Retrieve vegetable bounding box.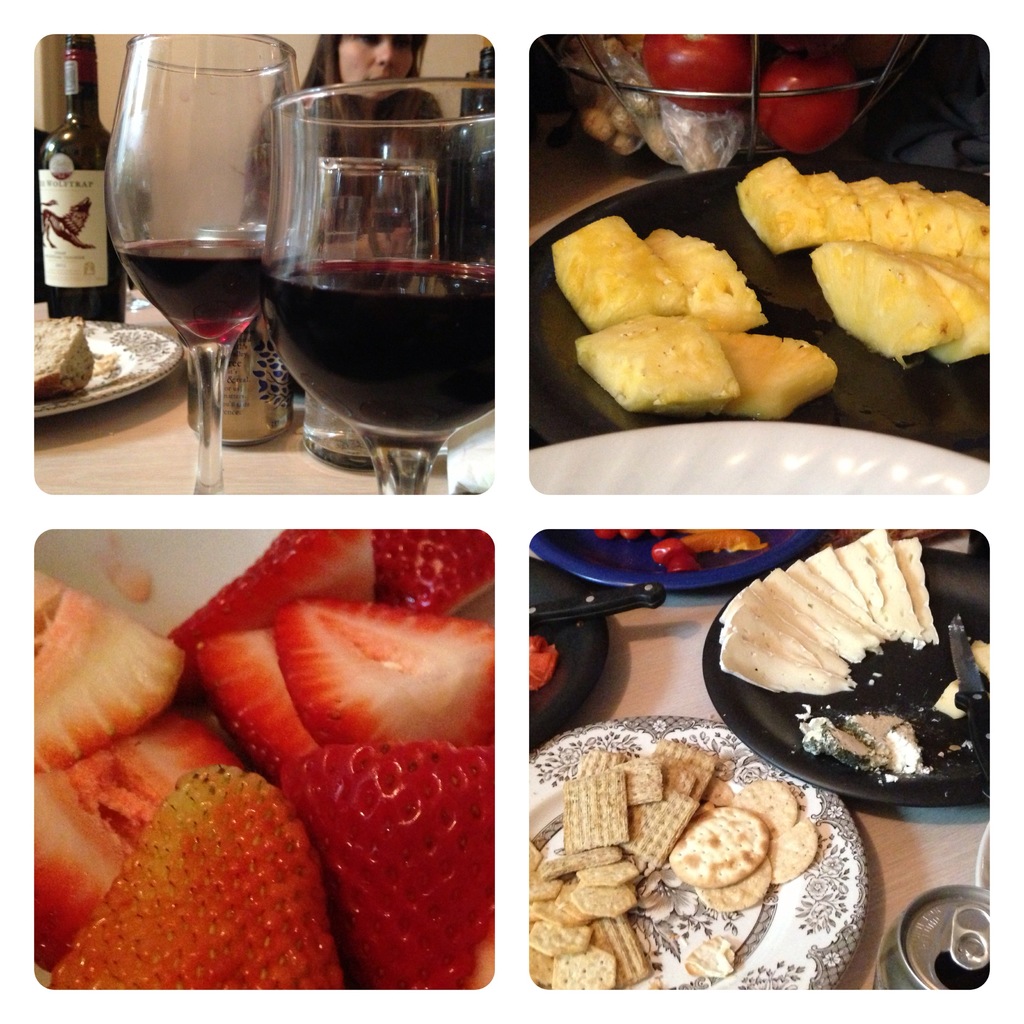
Bounding box: bbox=(758, 57, 852, 155).
